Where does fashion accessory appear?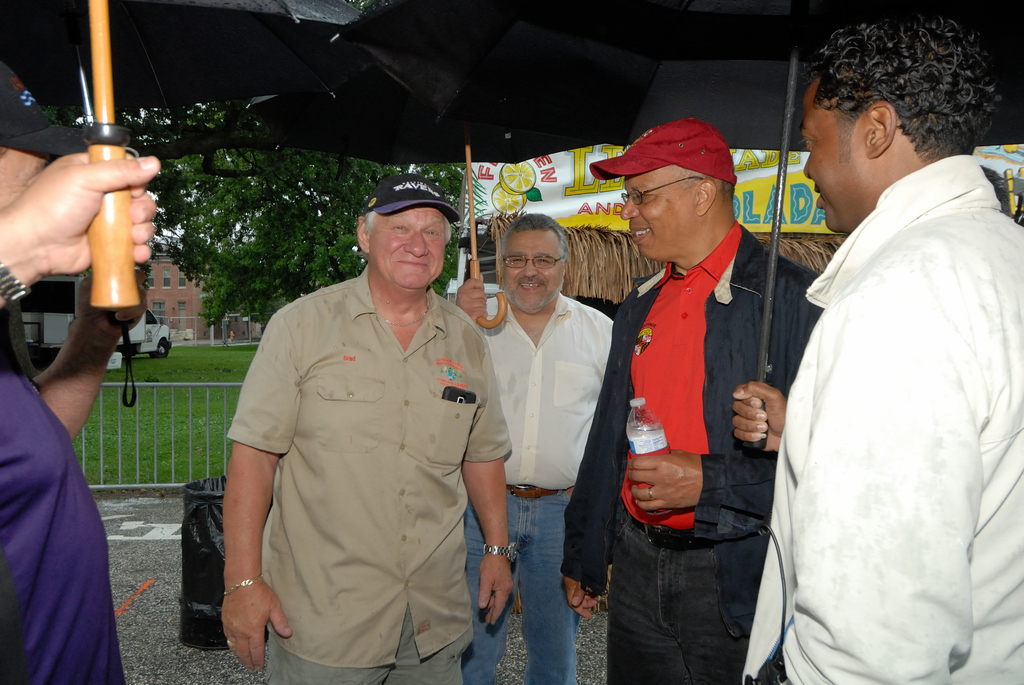
Appears at left=224, top=574, right=264, bottom=592.
